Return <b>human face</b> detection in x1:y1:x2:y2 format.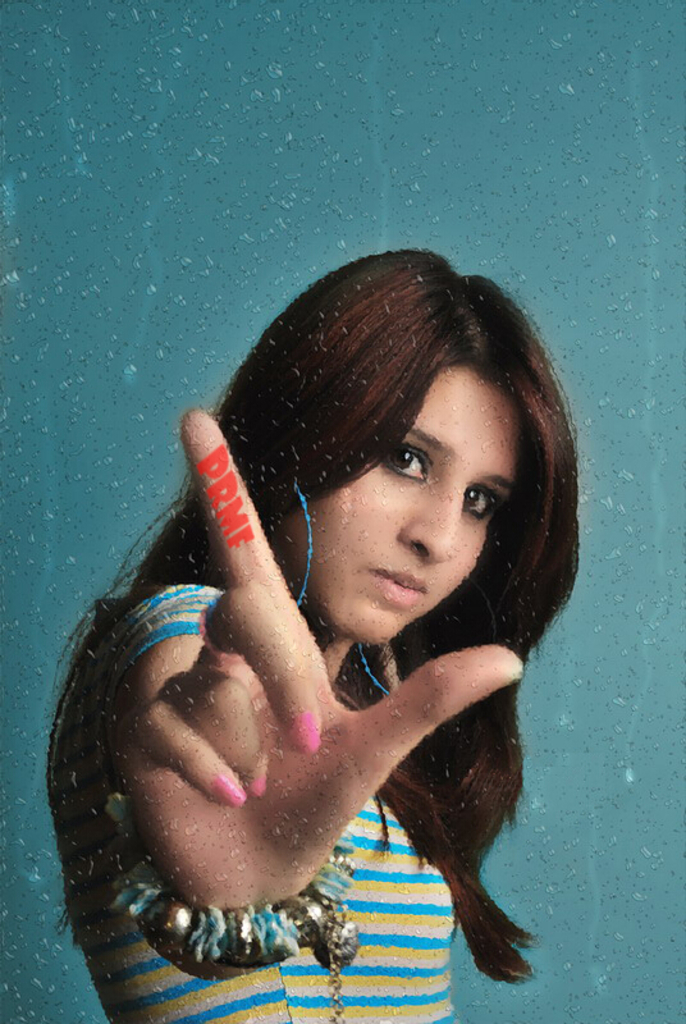
280:366:514:648.
